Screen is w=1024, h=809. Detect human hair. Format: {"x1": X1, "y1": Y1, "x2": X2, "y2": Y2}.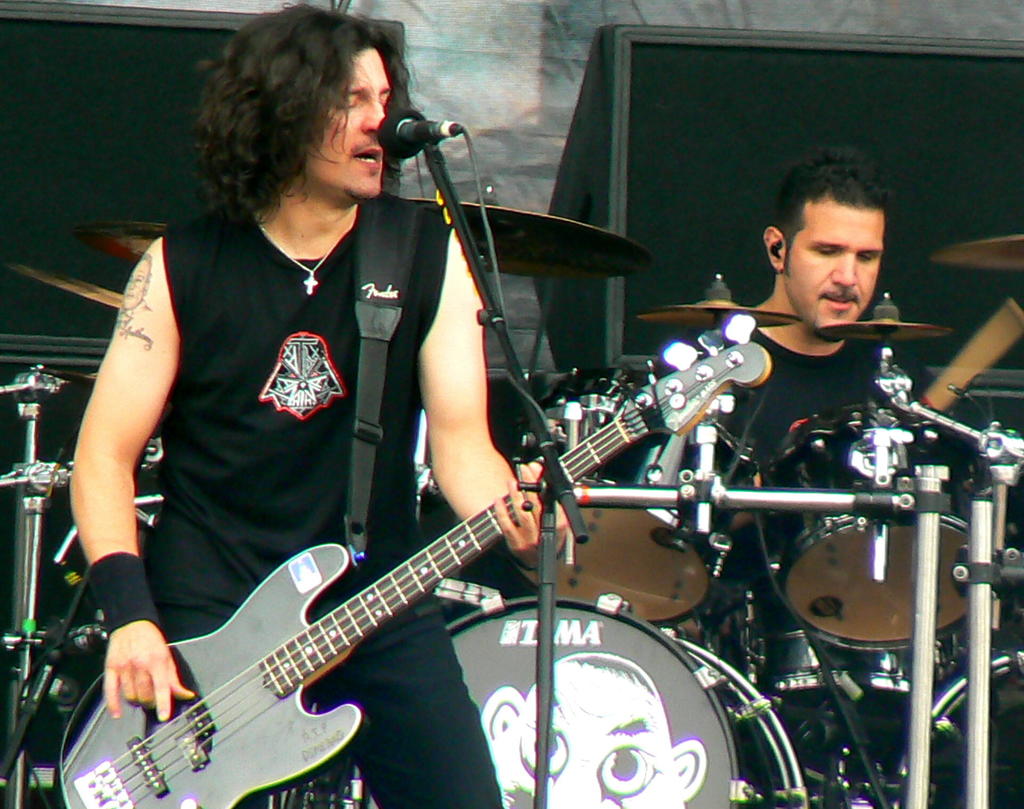
{"x1": 197, "y1": 14, "x2": 393, "y2": 221}.
